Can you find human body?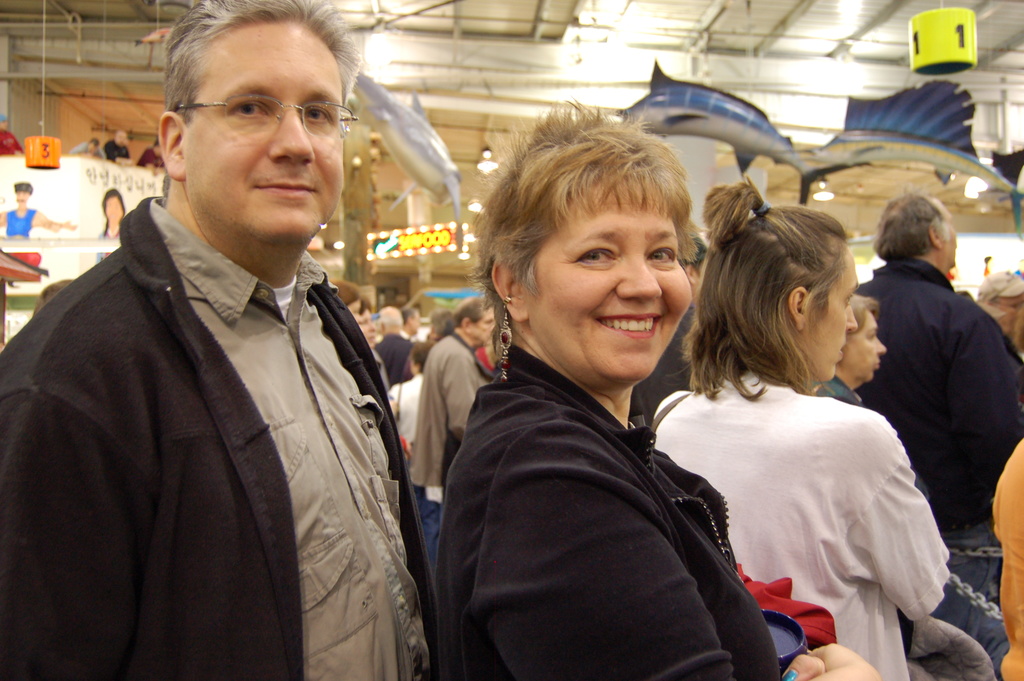
Yes, bounding box: <bbox>136, 144, 164, 168</bbox>.
